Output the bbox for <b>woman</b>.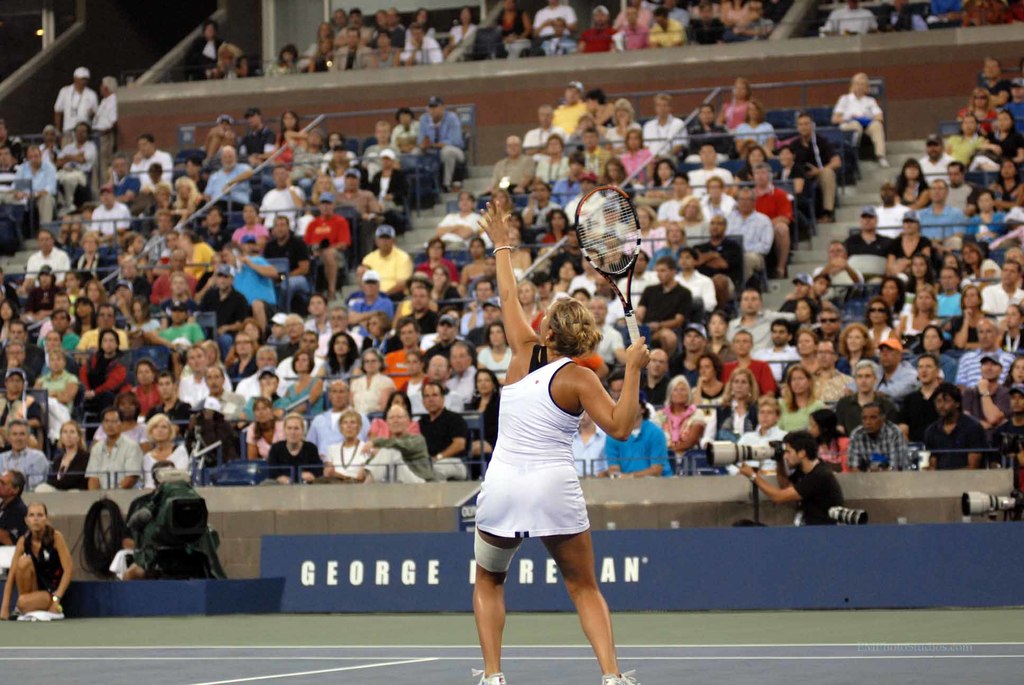
(719, 75, 762, 129).
